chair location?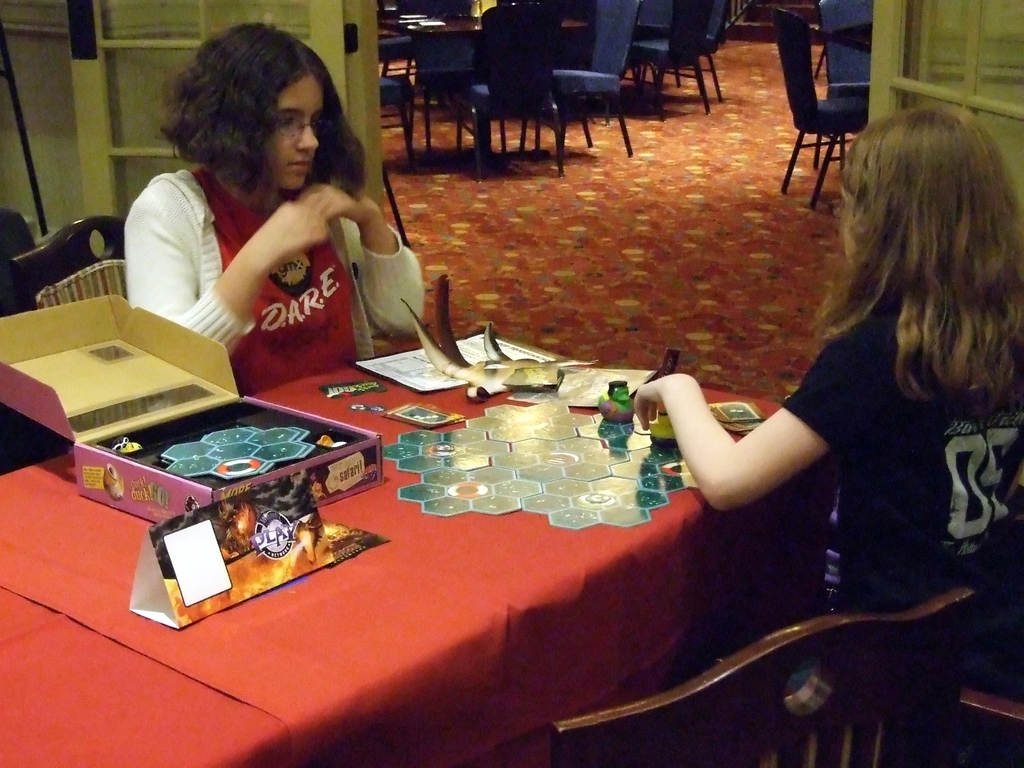
bbox=[939, 665, 1023, 767]
